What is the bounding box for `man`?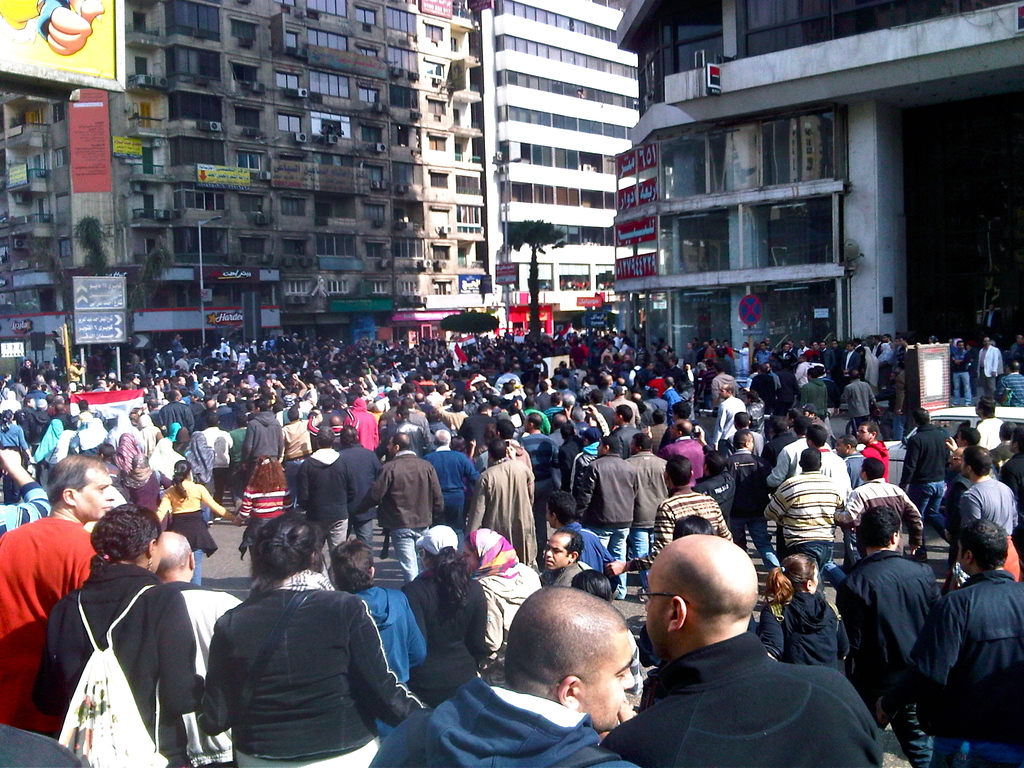
<box>1001,361,1023,410</box>.
